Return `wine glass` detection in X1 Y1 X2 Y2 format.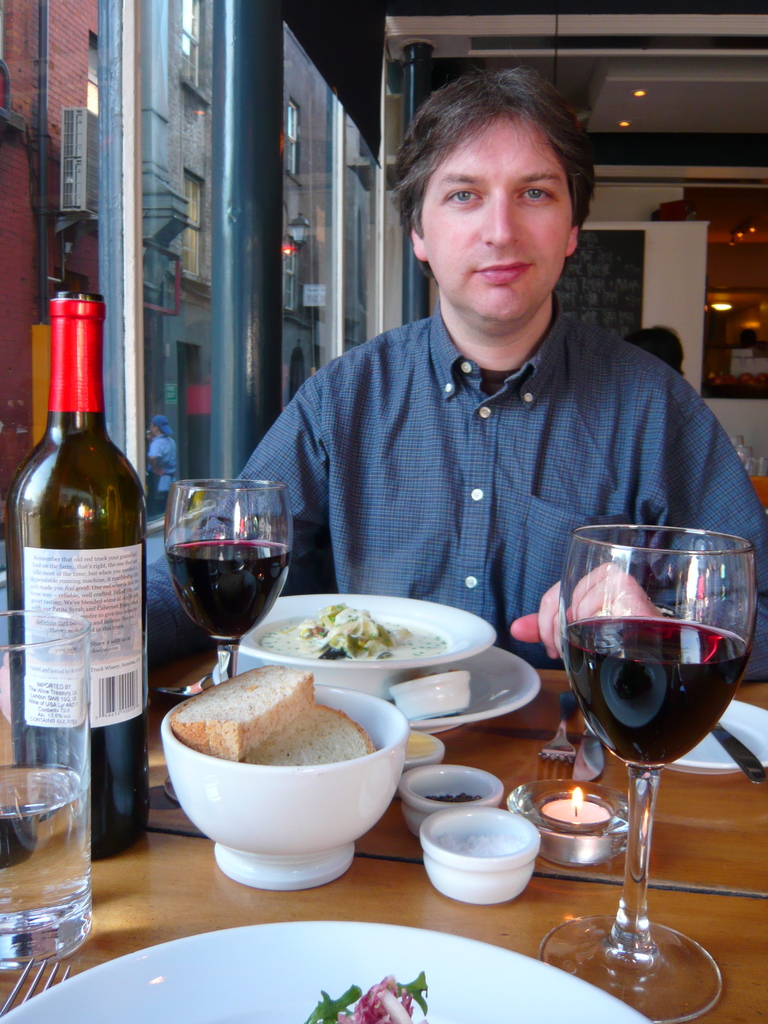
163 479 290 684.
